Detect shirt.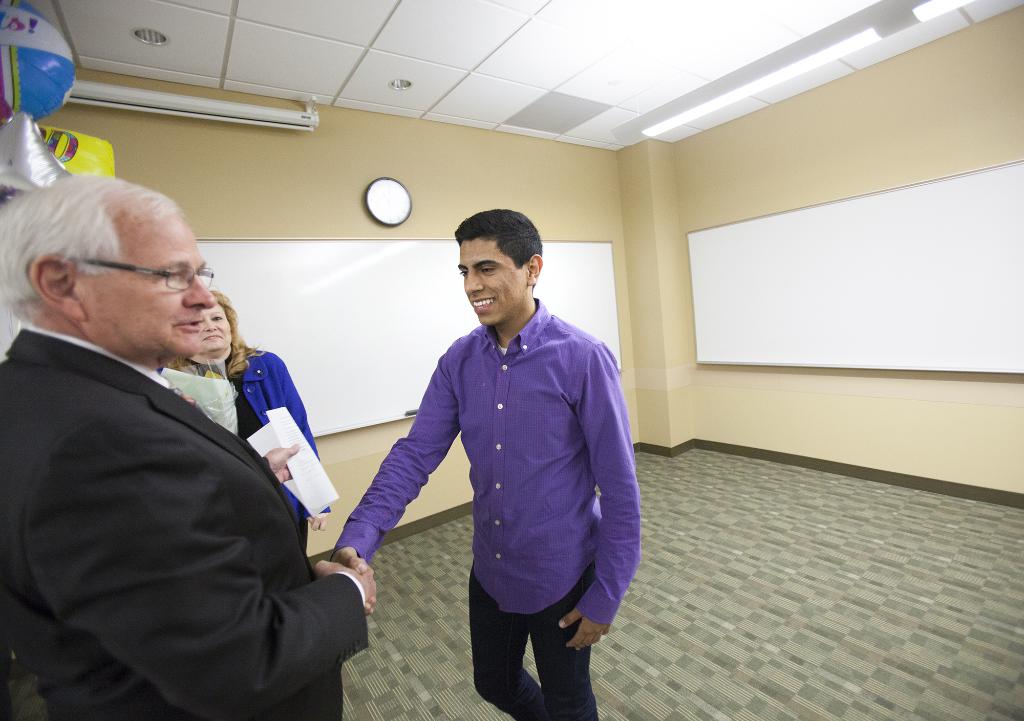
Detected at (x1=370, y1=290, x2=630, y2=670).
